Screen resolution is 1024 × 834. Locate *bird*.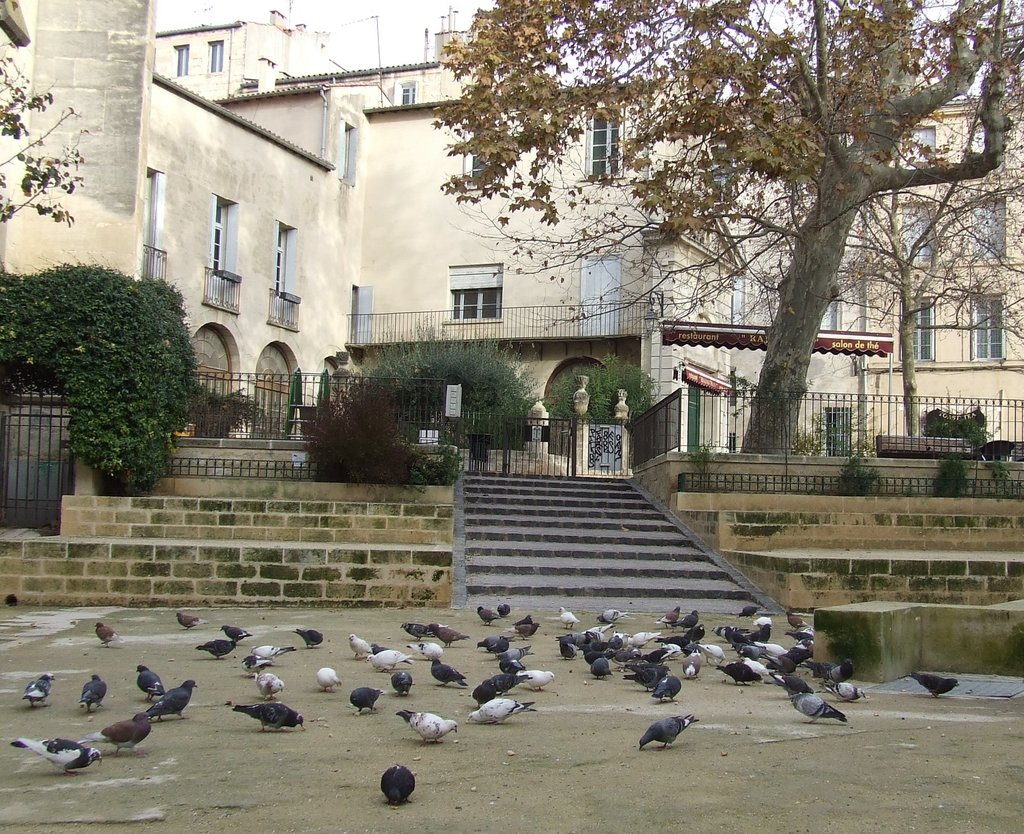
box(496, 653, 526, 676).
